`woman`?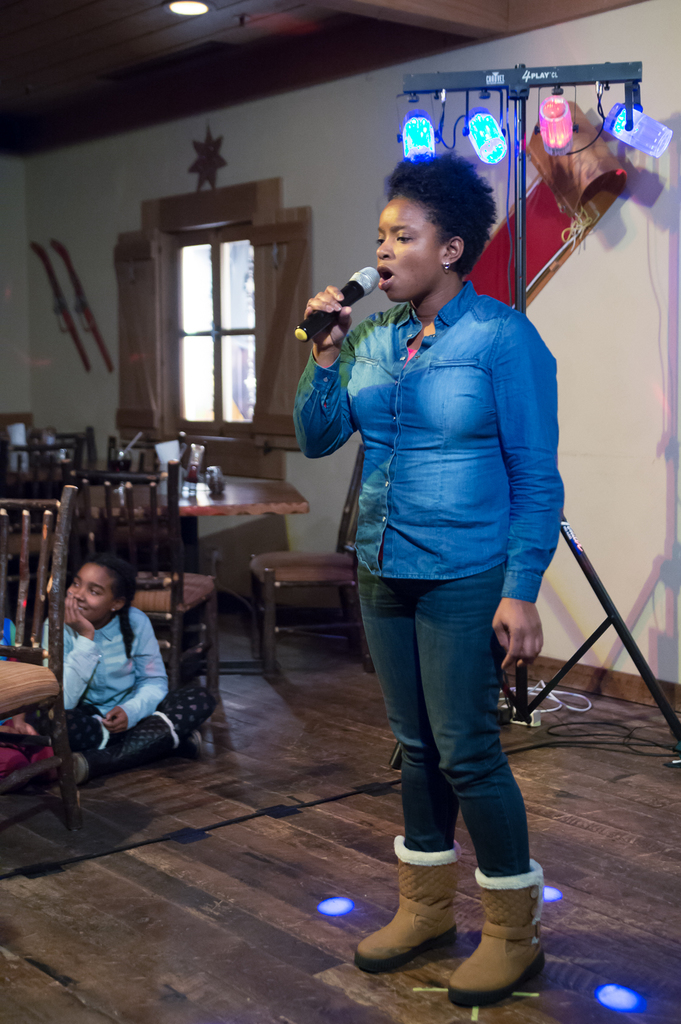
(x1=285, y1=144, x2=575, y2=996)
